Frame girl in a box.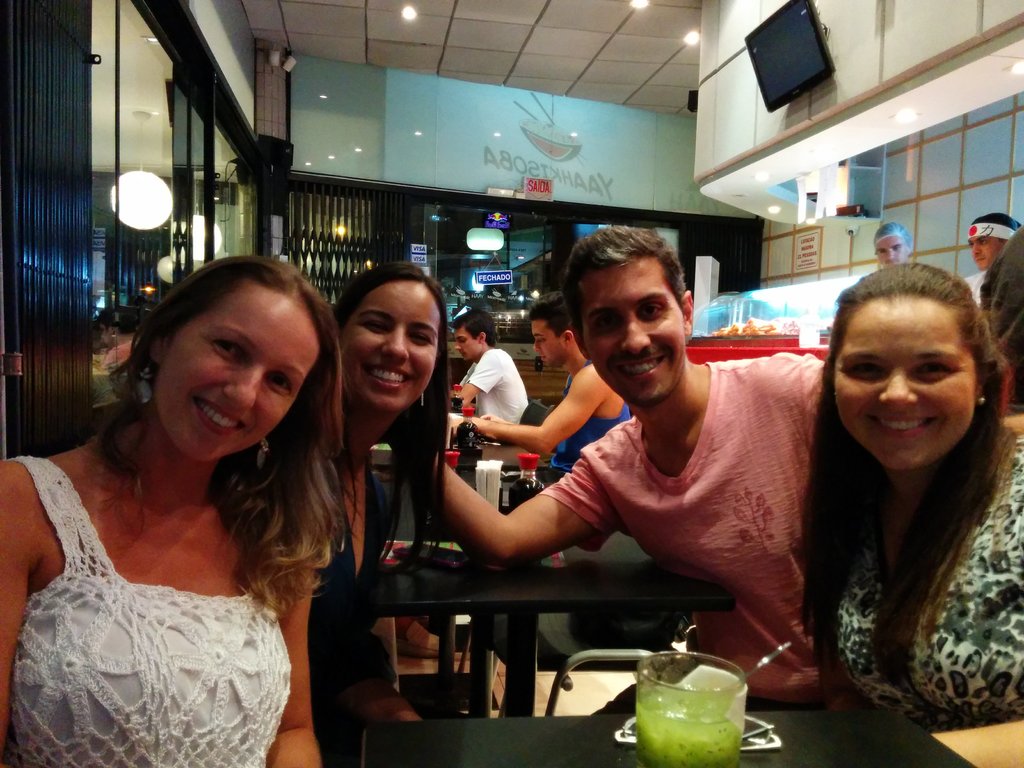
(x1=798, y1=260, x2=1023, y2=730).
